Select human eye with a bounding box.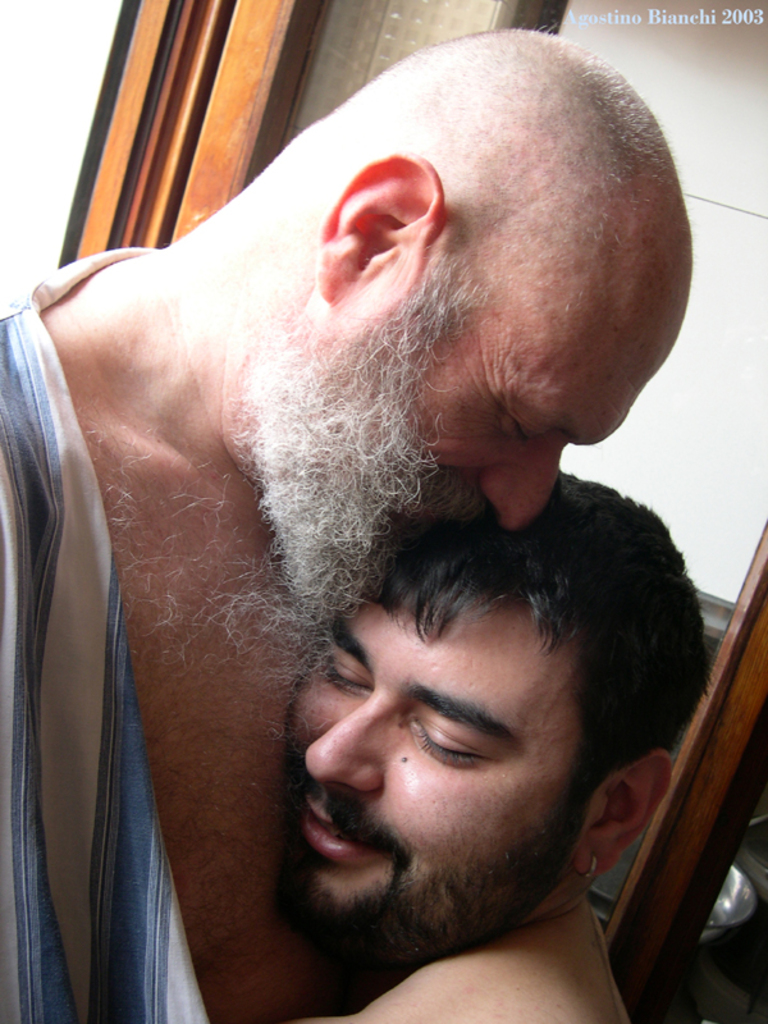
(x1=500, y1=404, x2=549, y2=448).
